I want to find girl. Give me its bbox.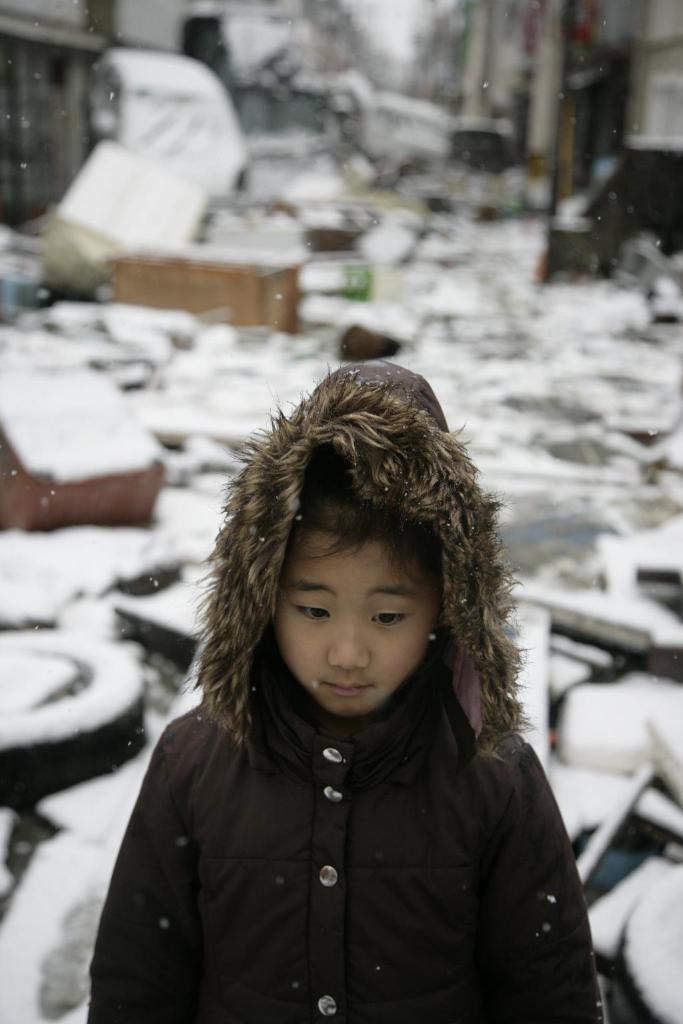
{"x1": 81, "y1": 360, "x2": 606, "y2": 1022}.
